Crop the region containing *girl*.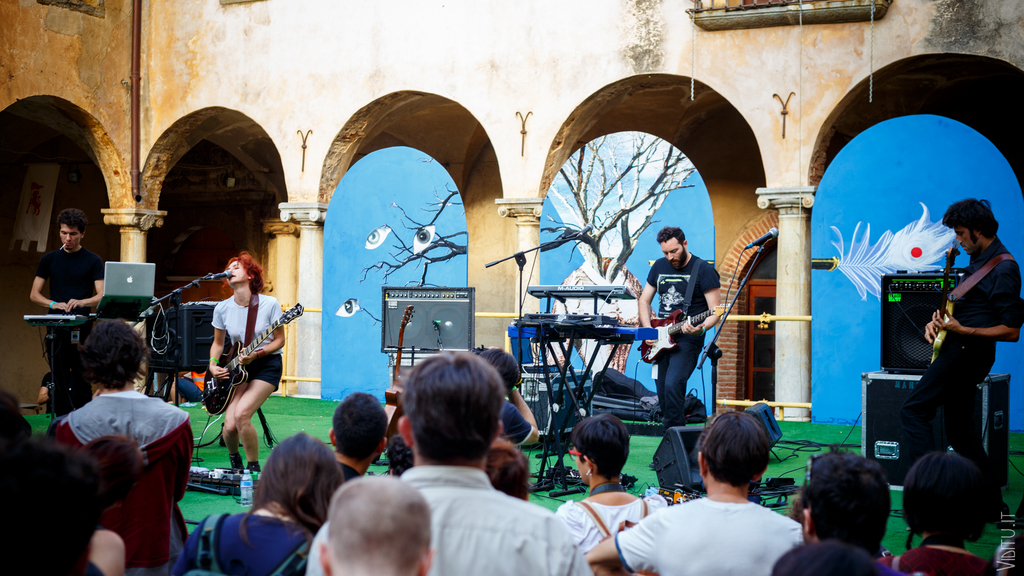
Crop region: box(554, 413, 664, 554).
